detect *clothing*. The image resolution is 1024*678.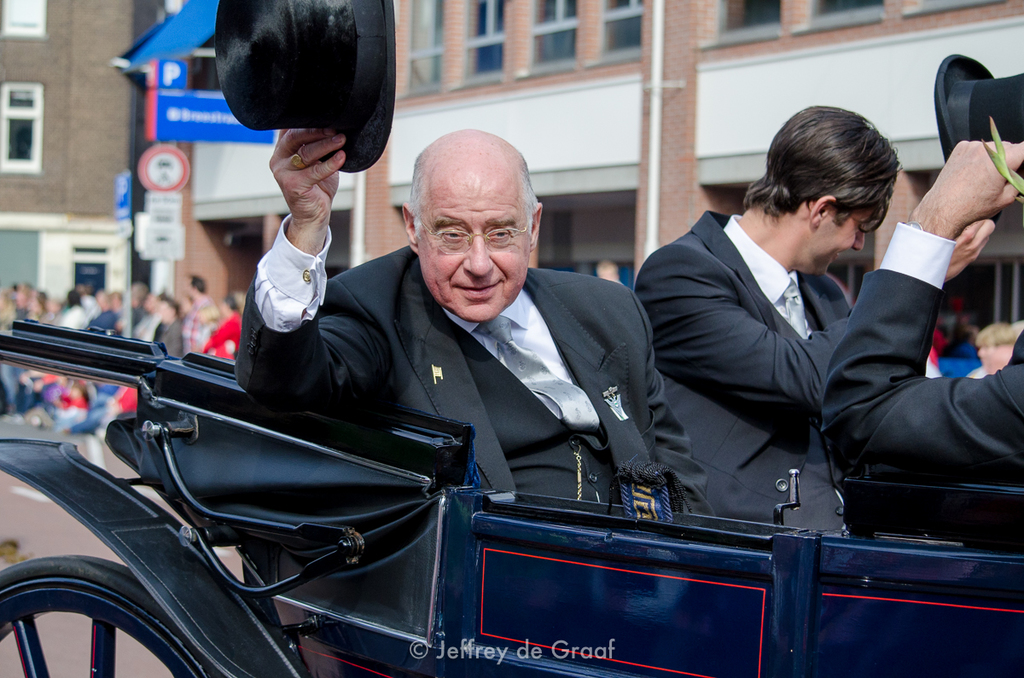
locate(237, 211, 718, 521).
